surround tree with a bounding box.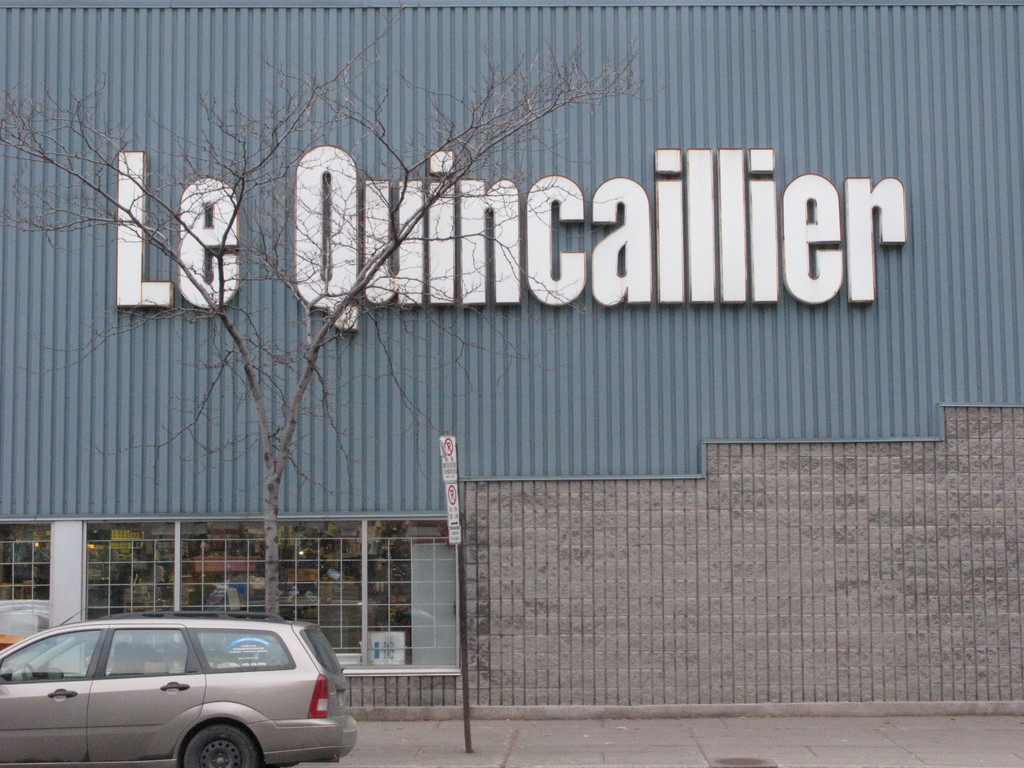
region(0, 27, 674, 626).
